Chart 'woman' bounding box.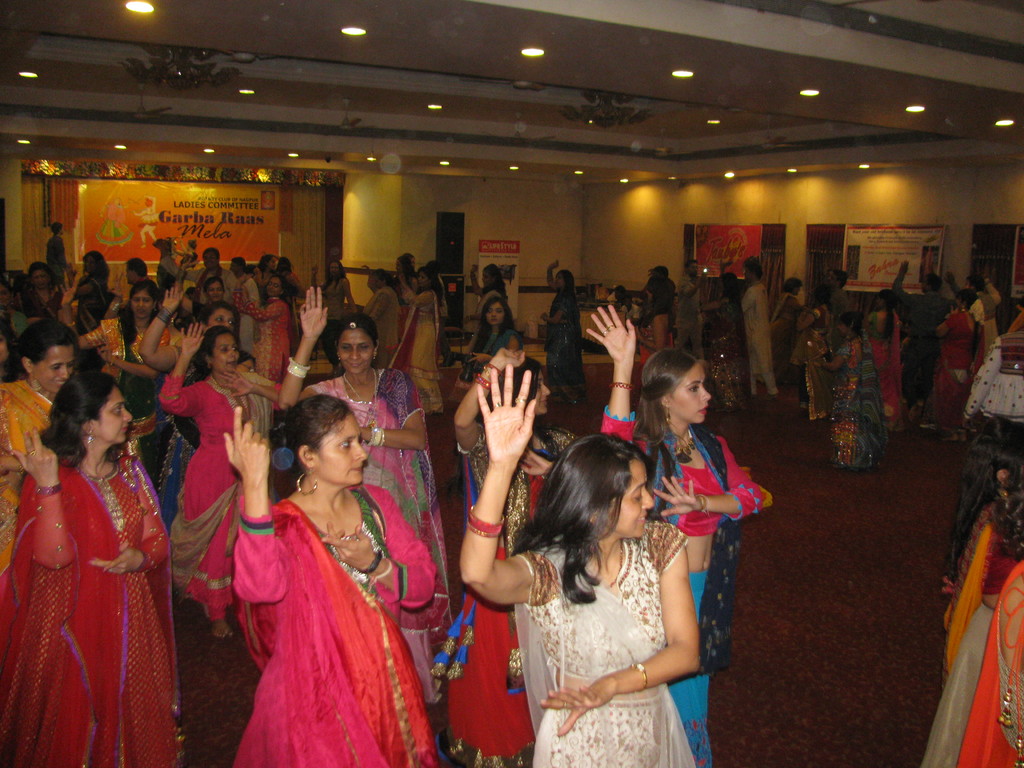
Charted: box=[449, 359, 714, 767].
